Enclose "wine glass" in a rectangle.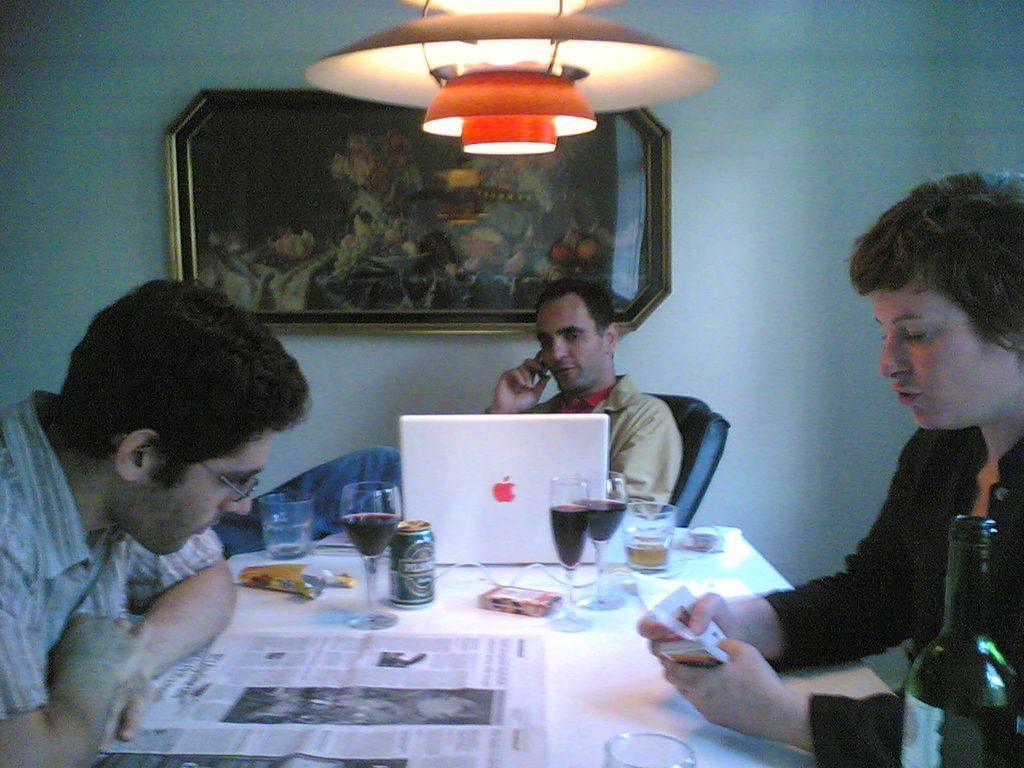
pyautogui.locateOnScreen(544, 477, 594, 634).
